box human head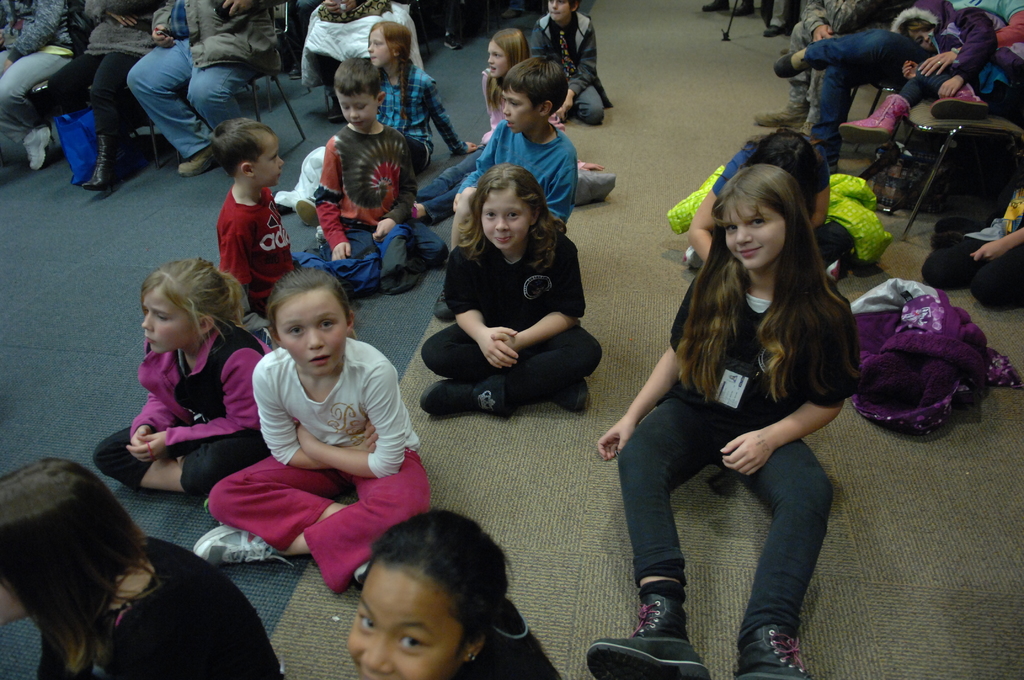
(left=364, top=20, right=410, bottom=68)
